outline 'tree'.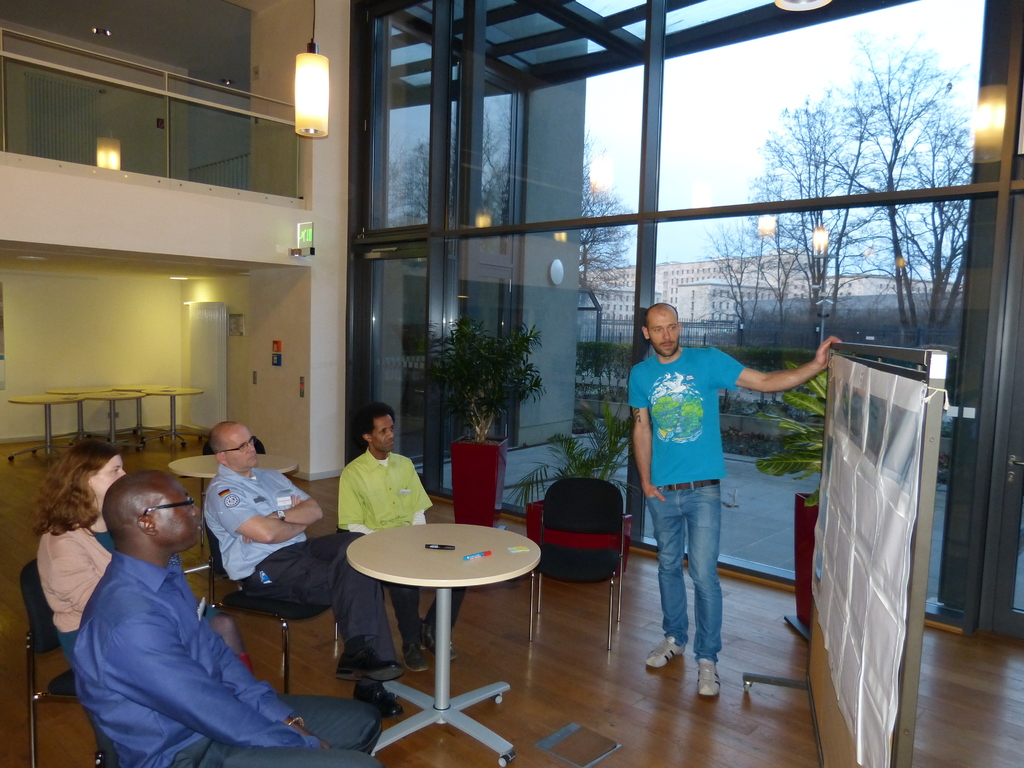
Outline: locate(904, 104, 990, 335).
